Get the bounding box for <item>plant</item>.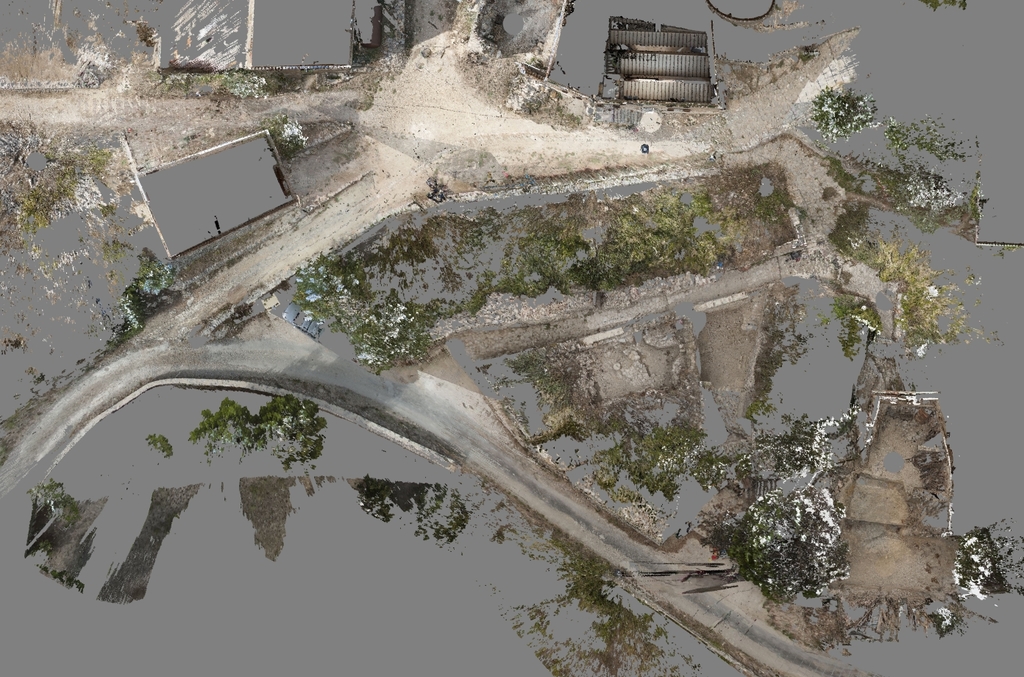
bbox(779, 420, 828, 474).
